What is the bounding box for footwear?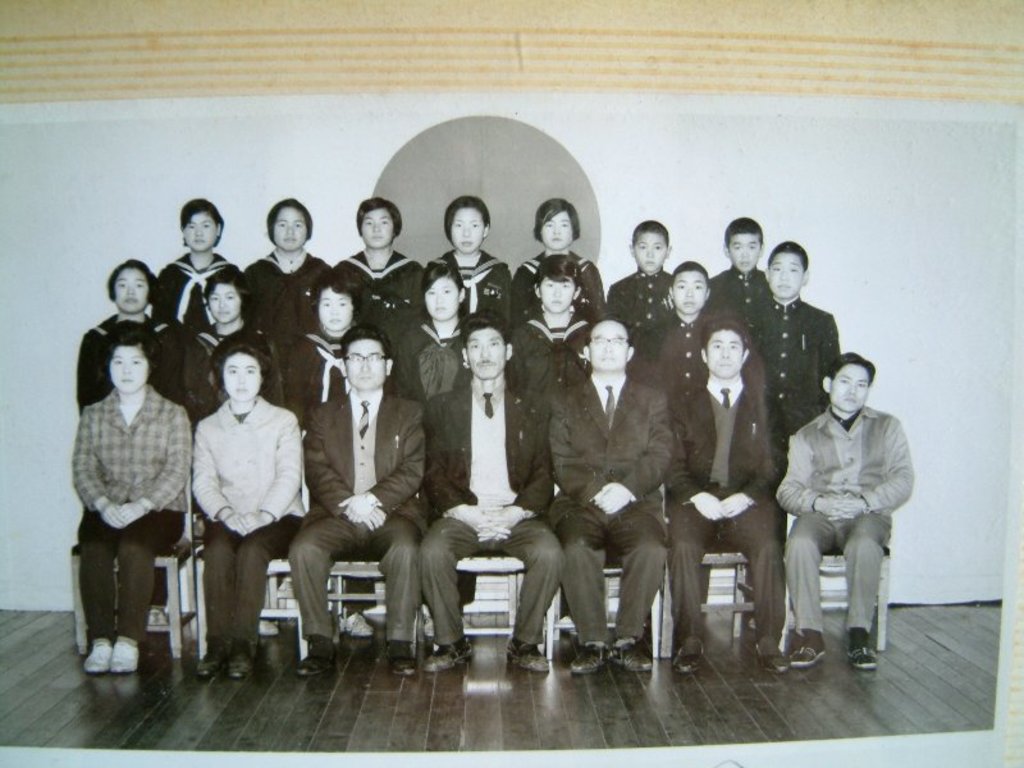
790:637:829:666.
